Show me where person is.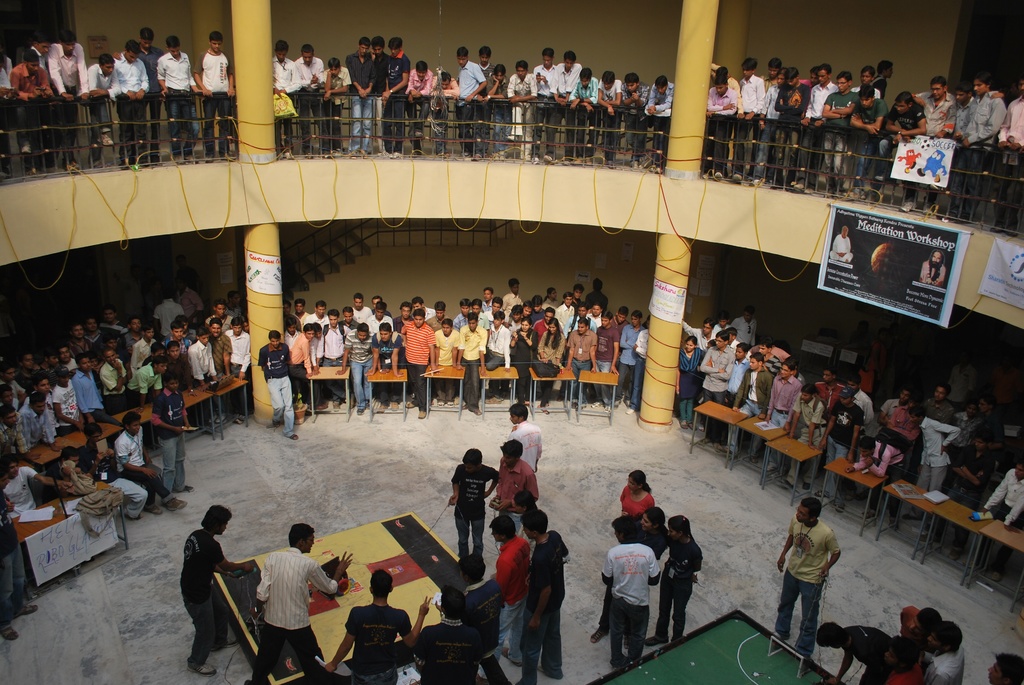
person is at [456, 295, 471, 331].
